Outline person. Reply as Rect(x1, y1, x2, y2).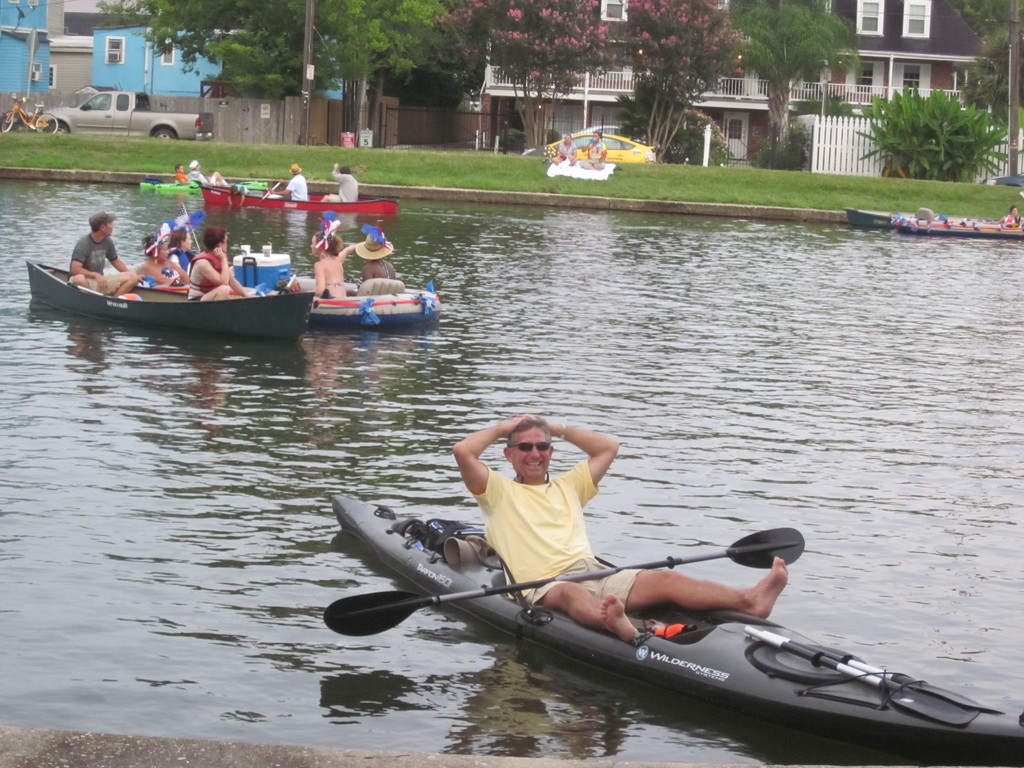
Rect(163, 224, 189, 285).
